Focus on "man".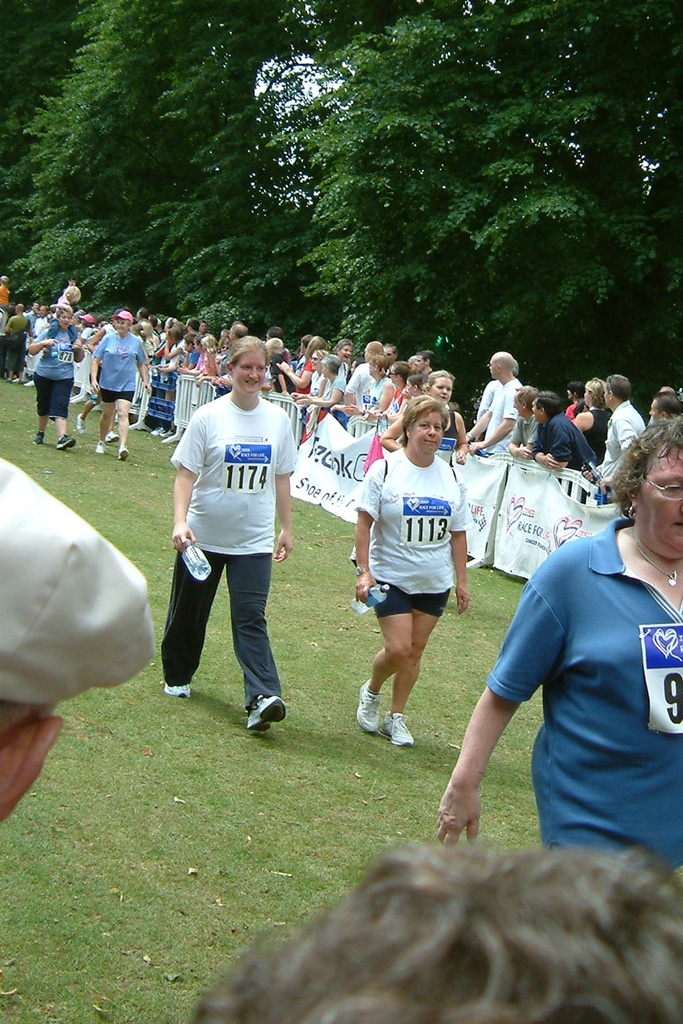
Focused at region(578, 372, 646, 508).
